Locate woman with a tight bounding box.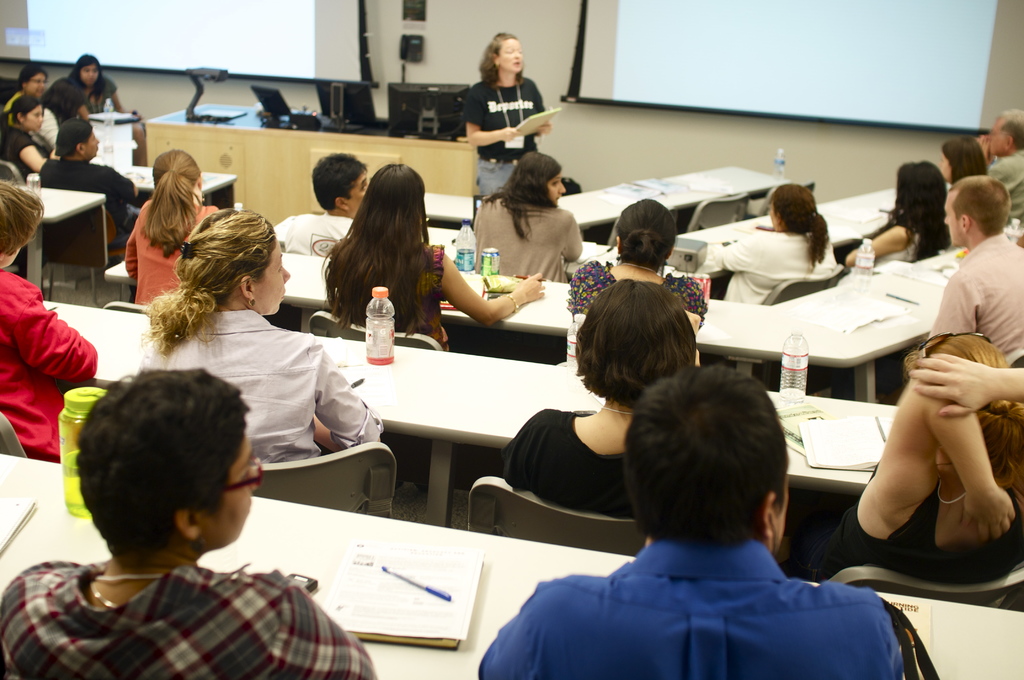
<bbox>461, 30, 553, 196</bbox>.
